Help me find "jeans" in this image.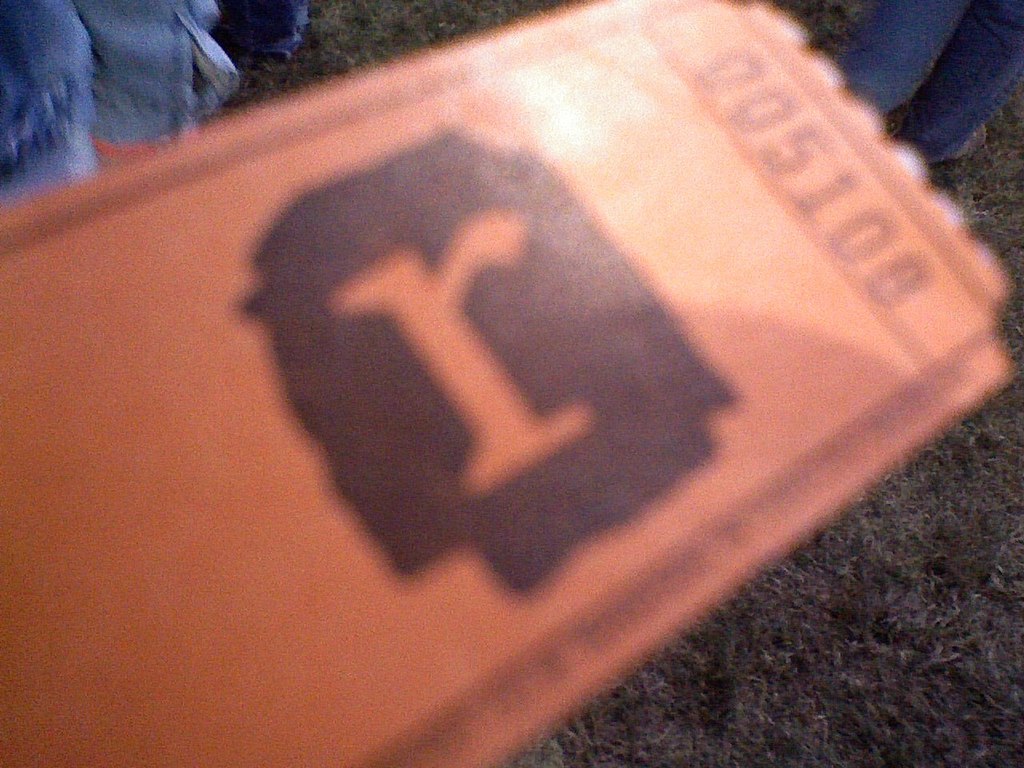
Found it: bbox=[841, 0, 1023, 166].
